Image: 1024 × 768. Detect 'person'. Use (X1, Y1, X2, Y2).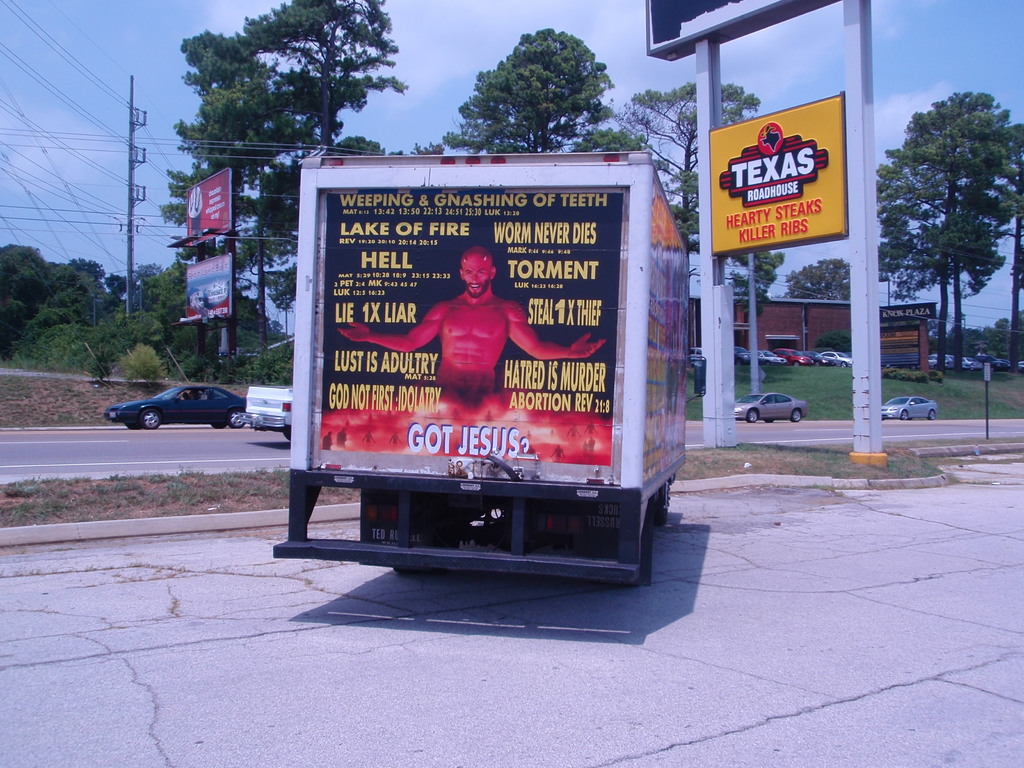
(339, 249, 605, 441).
